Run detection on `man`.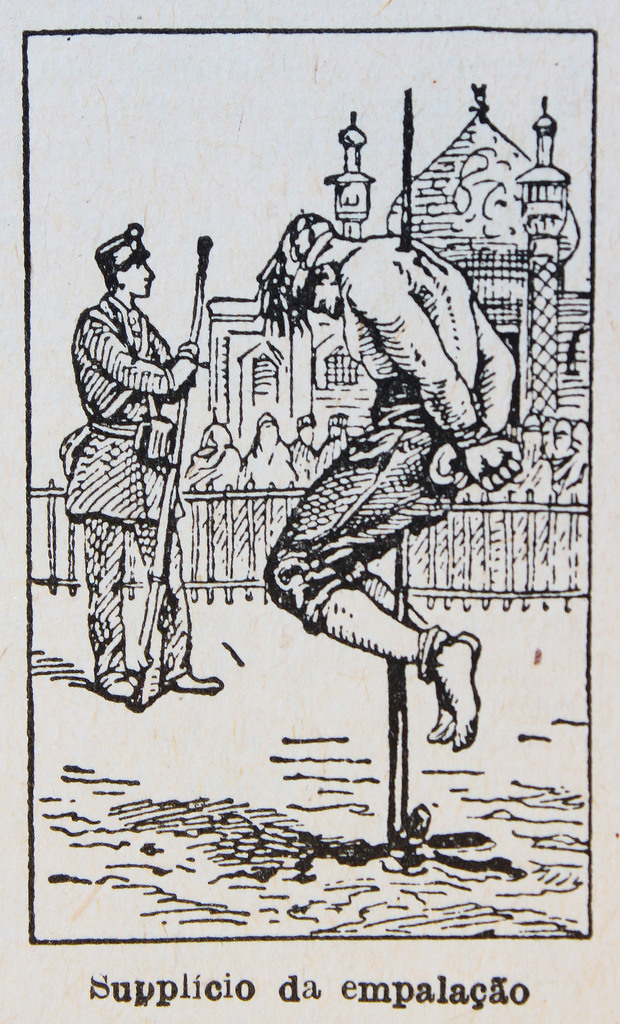
Result: select_region(254, 207, 518, 751).
